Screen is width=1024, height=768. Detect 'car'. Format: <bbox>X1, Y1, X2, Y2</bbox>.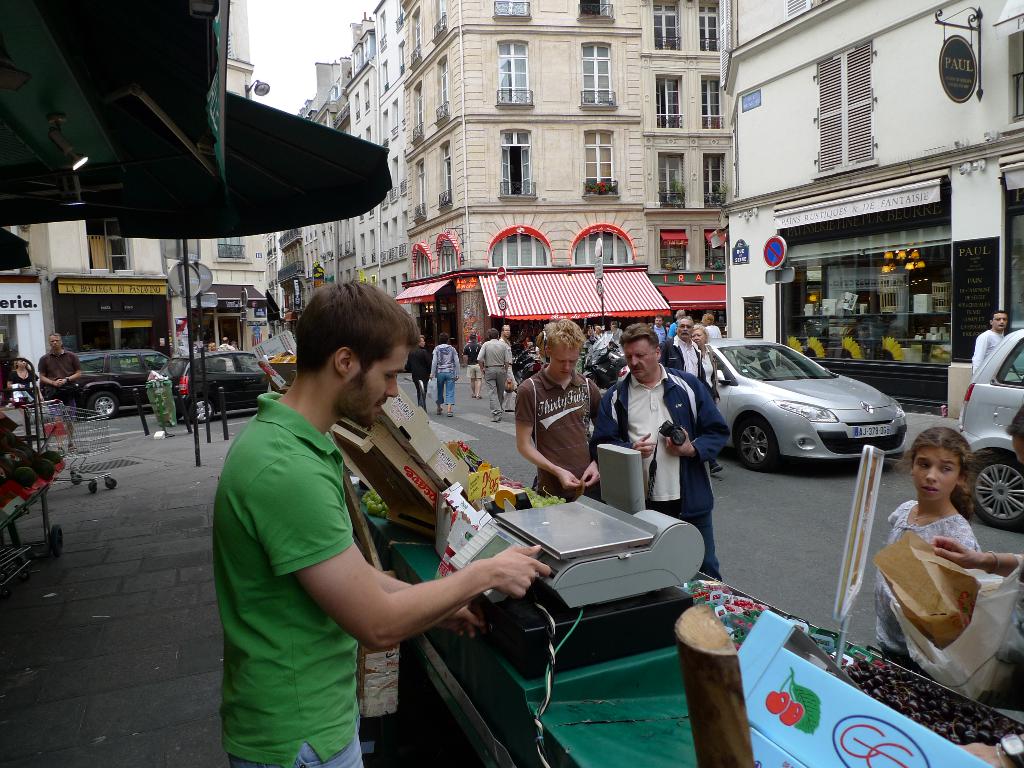
<bbox>145, 343, 282, 424</bbox>.
